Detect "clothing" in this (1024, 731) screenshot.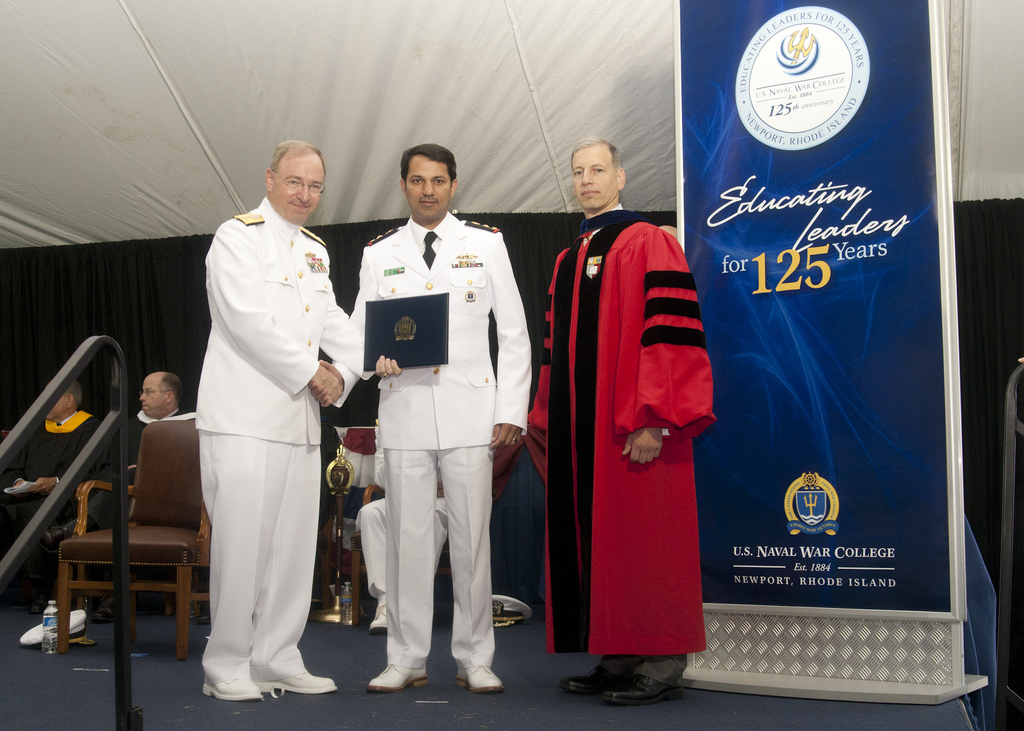
Detection: <box>523,194,721,679</box>.
